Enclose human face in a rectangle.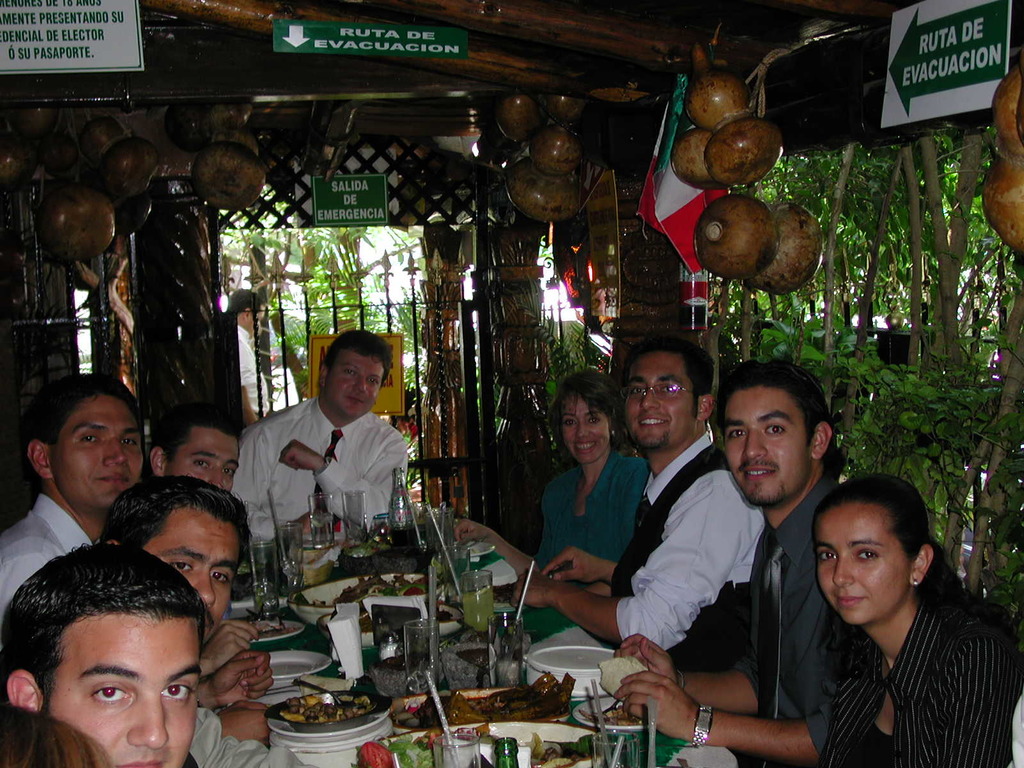
(x1=54, y1=399, x2=144, y2=509).
